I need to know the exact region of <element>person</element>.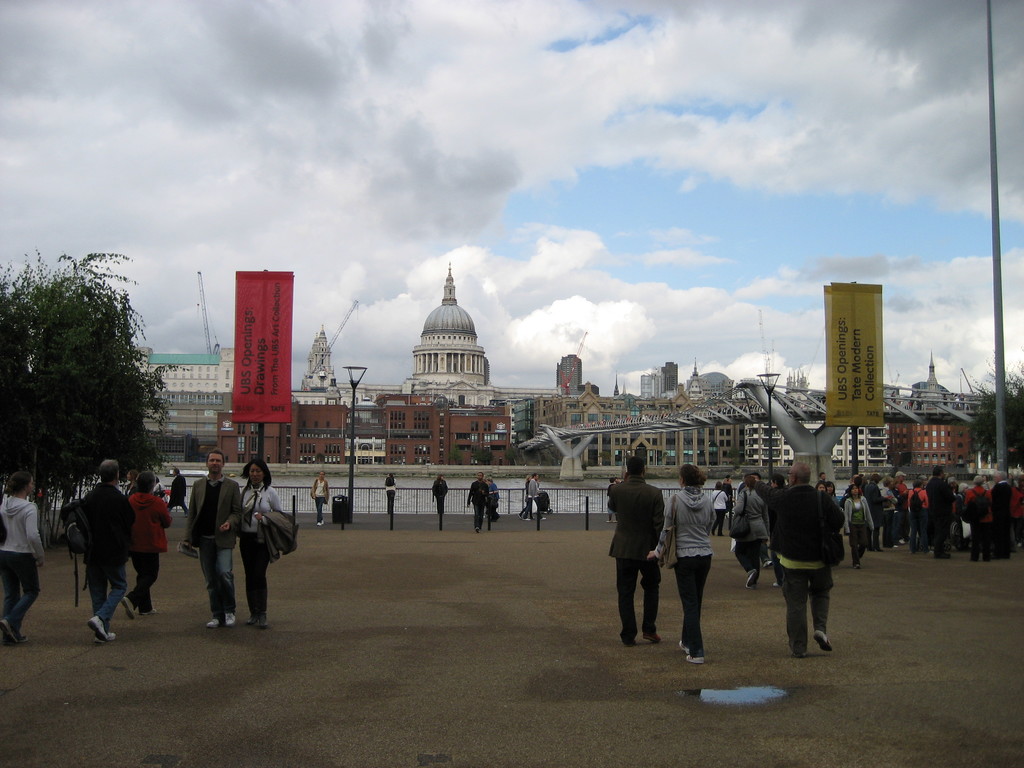
Region: [388,476,397,509].
